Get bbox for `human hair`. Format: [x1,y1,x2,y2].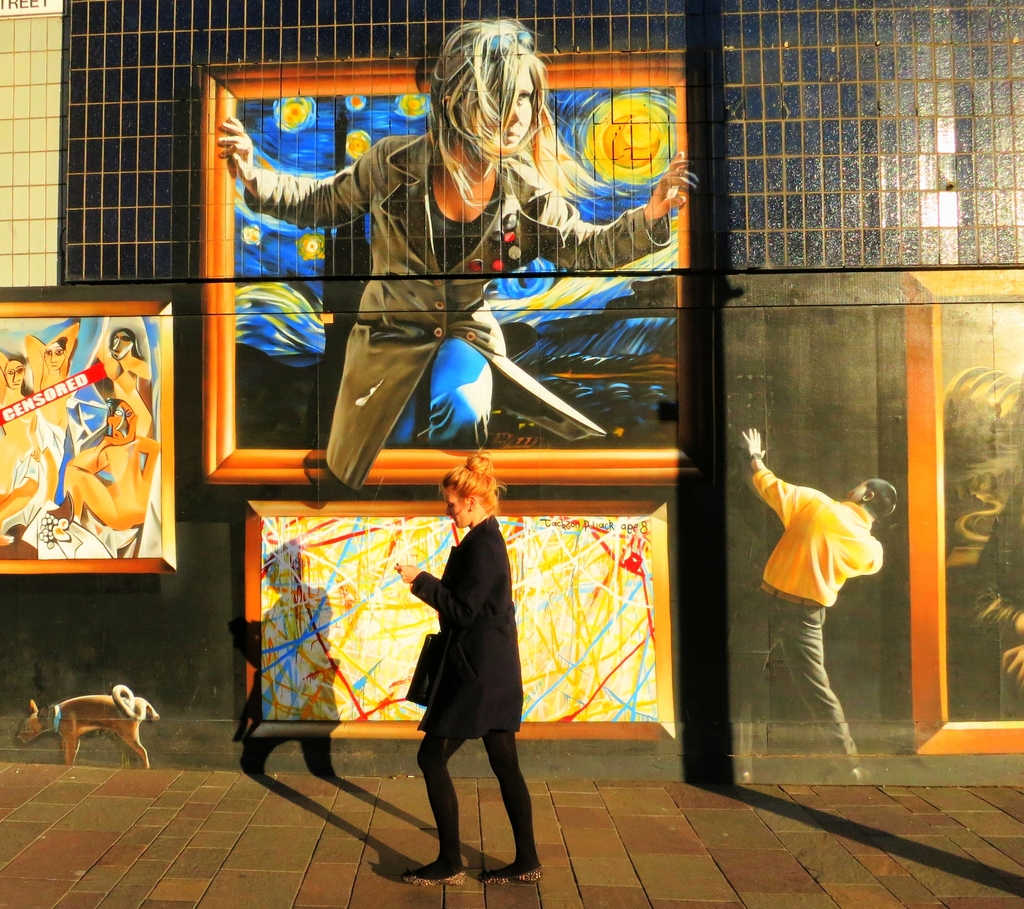
[443,455,500,515].
